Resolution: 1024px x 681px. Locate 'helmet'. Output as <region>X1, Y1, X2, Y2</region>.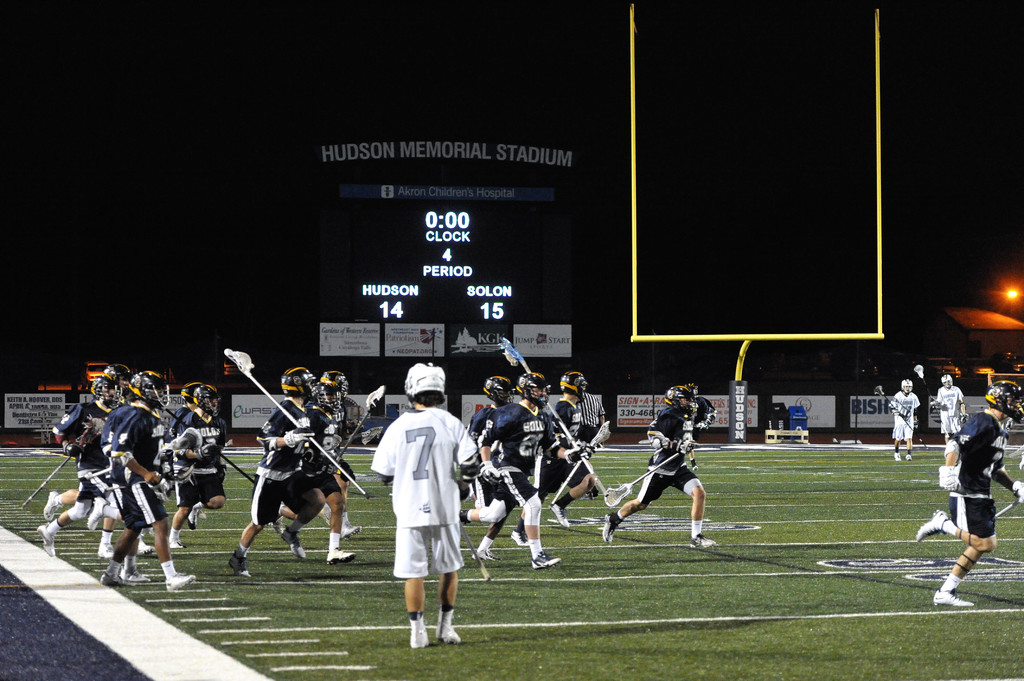
<region>280, 365, 321, 405</region>.
